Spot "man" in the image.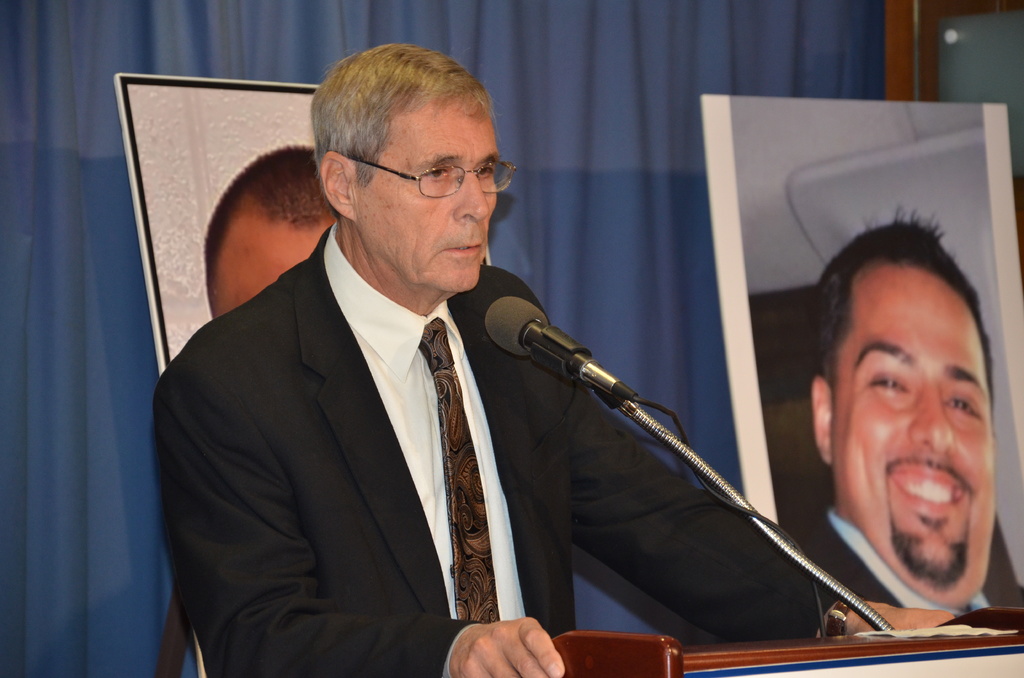
"man" found at [153,42,966,677].
